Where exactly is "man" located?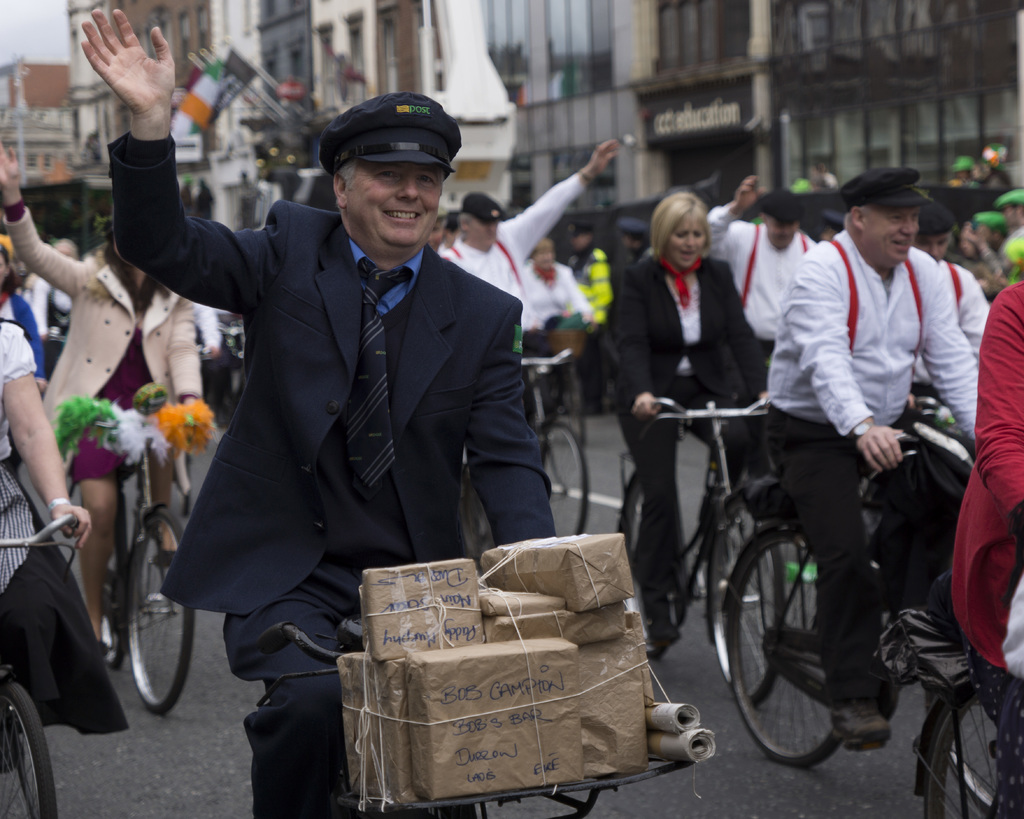
Its bounding box is {"x1": 923, "y1": 189, "x2": 1021, "y2": 381}.
